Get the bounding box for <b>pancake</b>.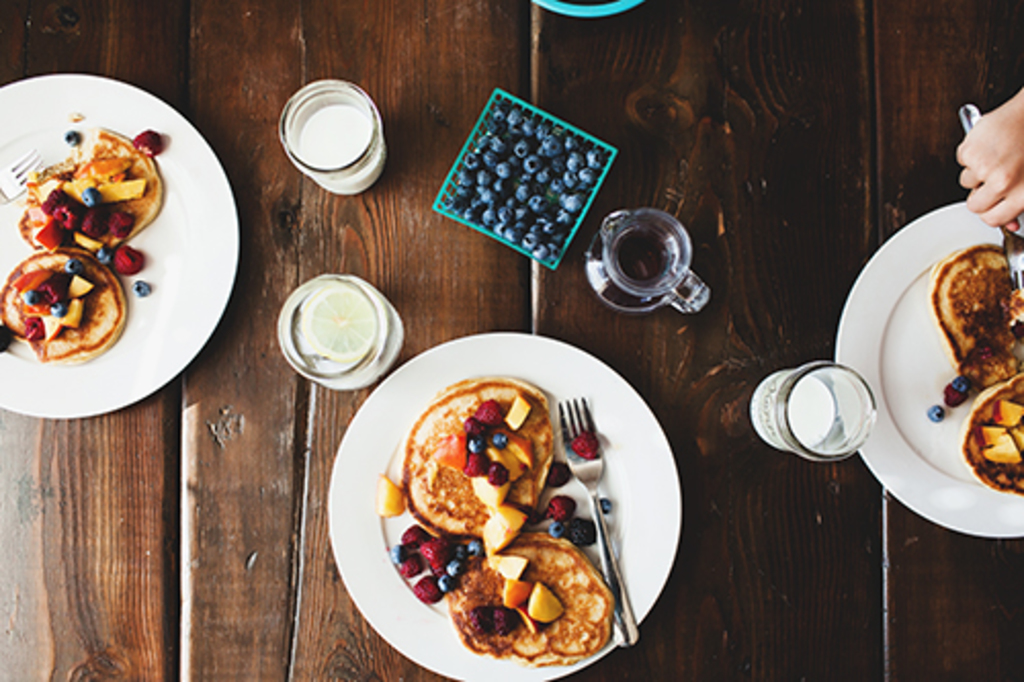
[left=14, top=131, right=164, bottom=258].
